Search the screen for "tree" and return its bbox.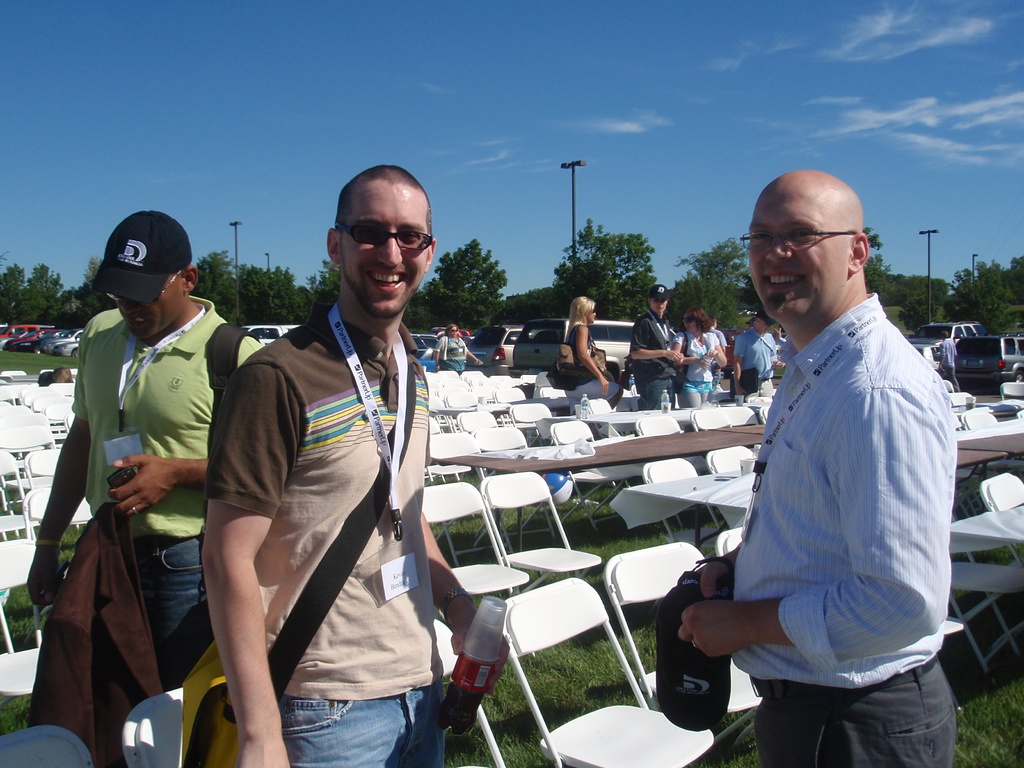
Found: pyautogui.locateOnScreen(16, 261, 77, 331).
